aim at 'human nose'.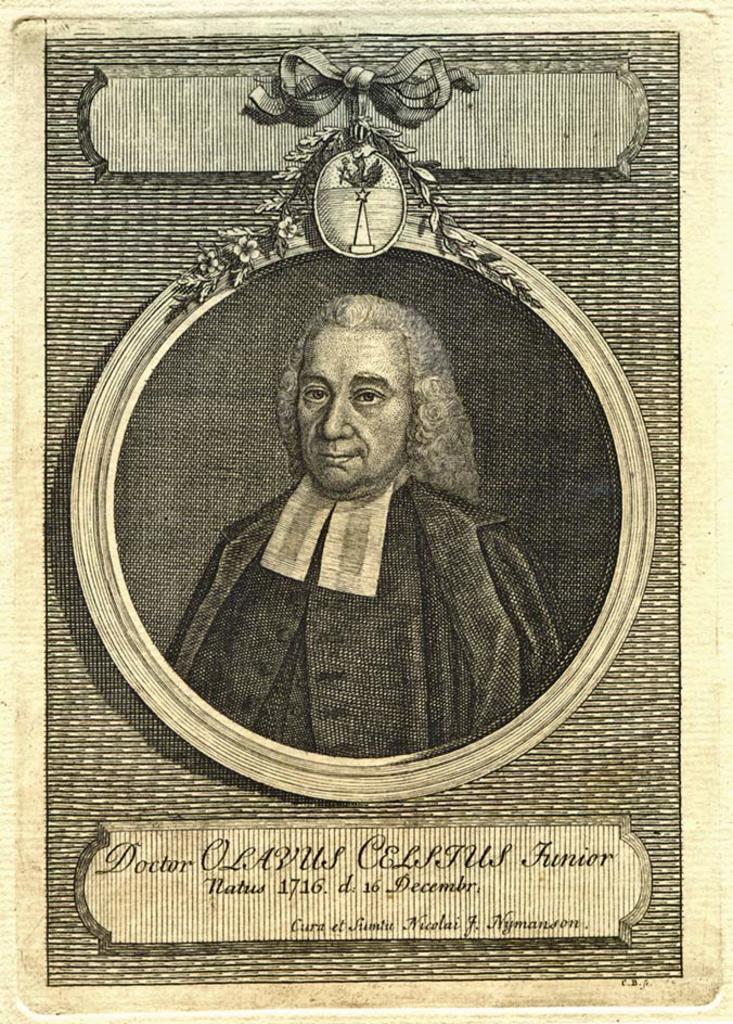
Aimed at BBox(313, 402, 351, 441).
